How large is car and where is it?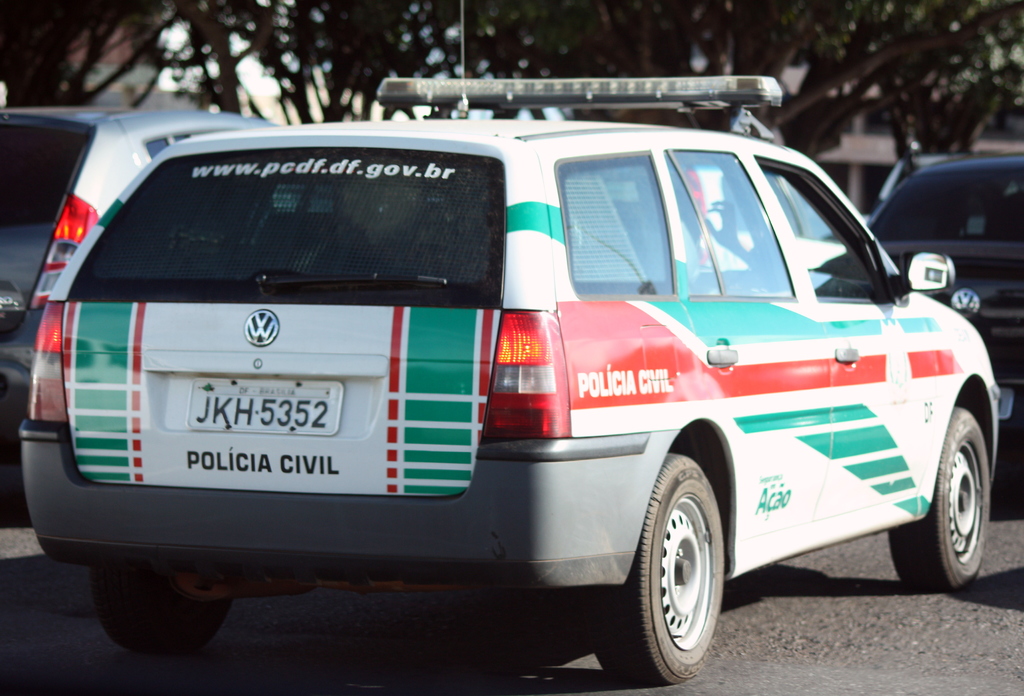
Bounding box: bbox=(0, 98, 1021, 679).
